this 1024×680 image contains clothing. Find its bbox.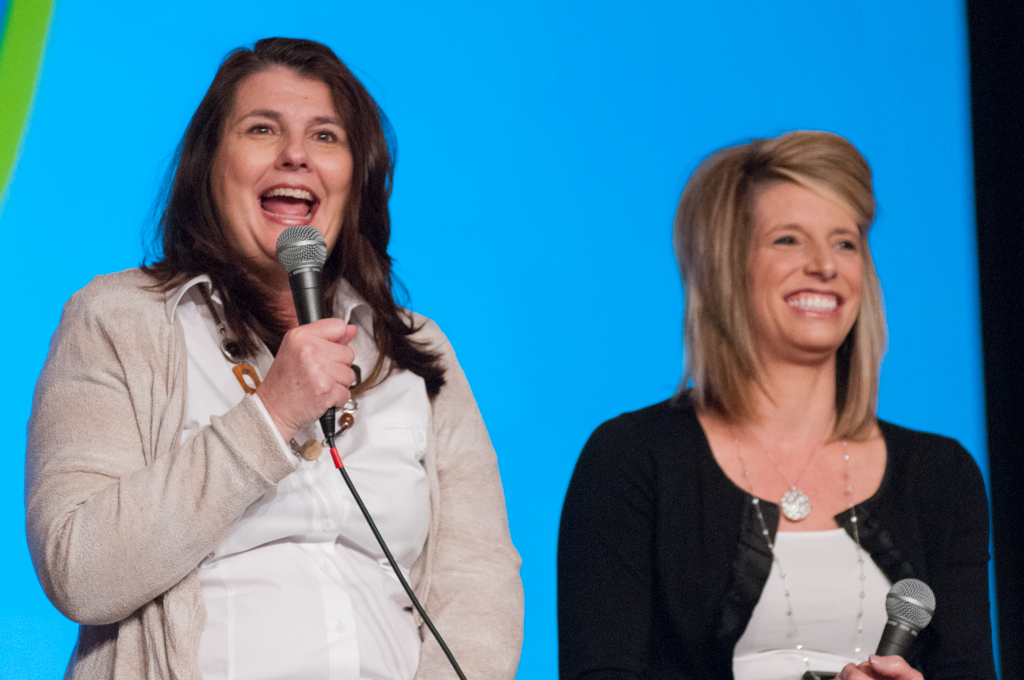
[x1=23, y1=250, x2=526, y2=677].
